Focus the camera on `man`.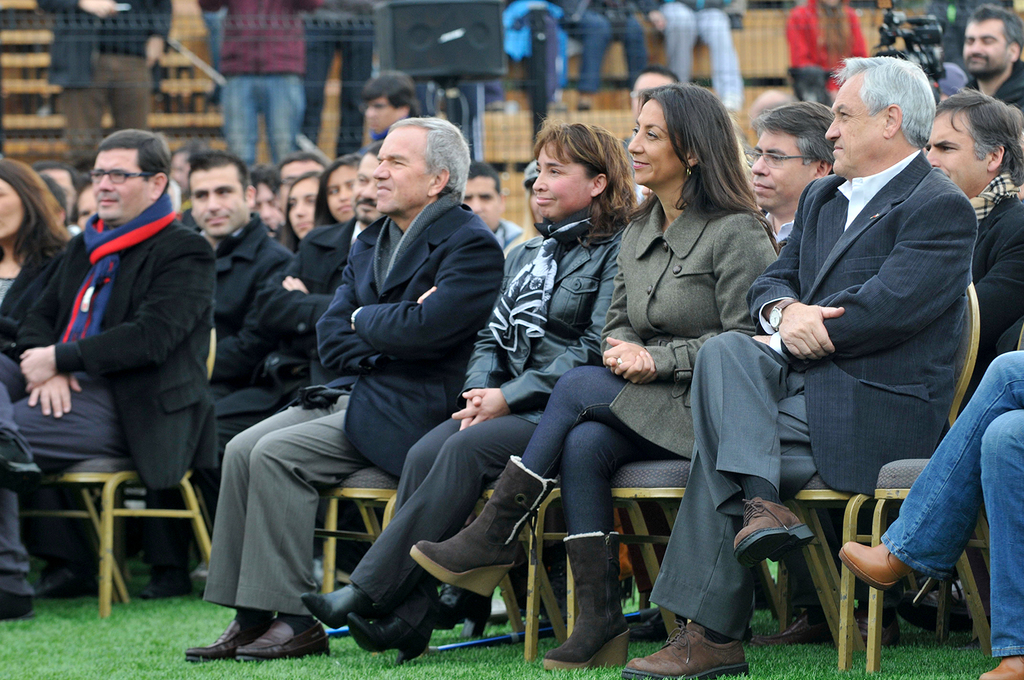
Focus region: x1=737 y1=104 x2=844 y2=254.
